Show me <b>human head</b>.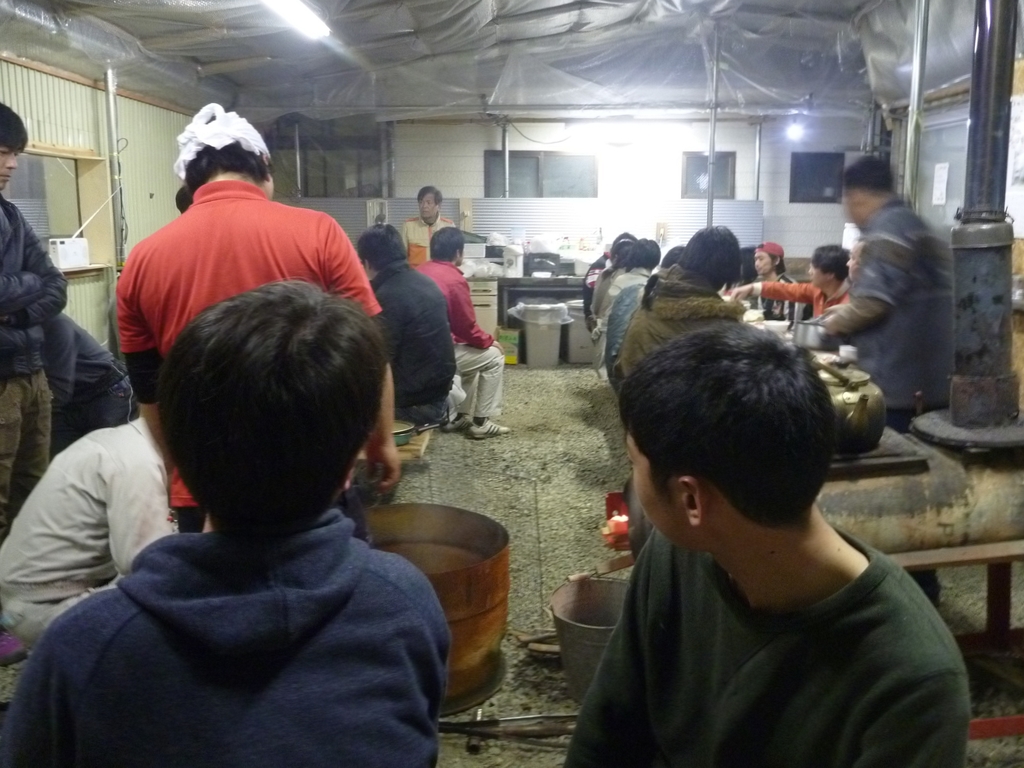
<b>human head</b> is here: (753, 239, 786, 275).
